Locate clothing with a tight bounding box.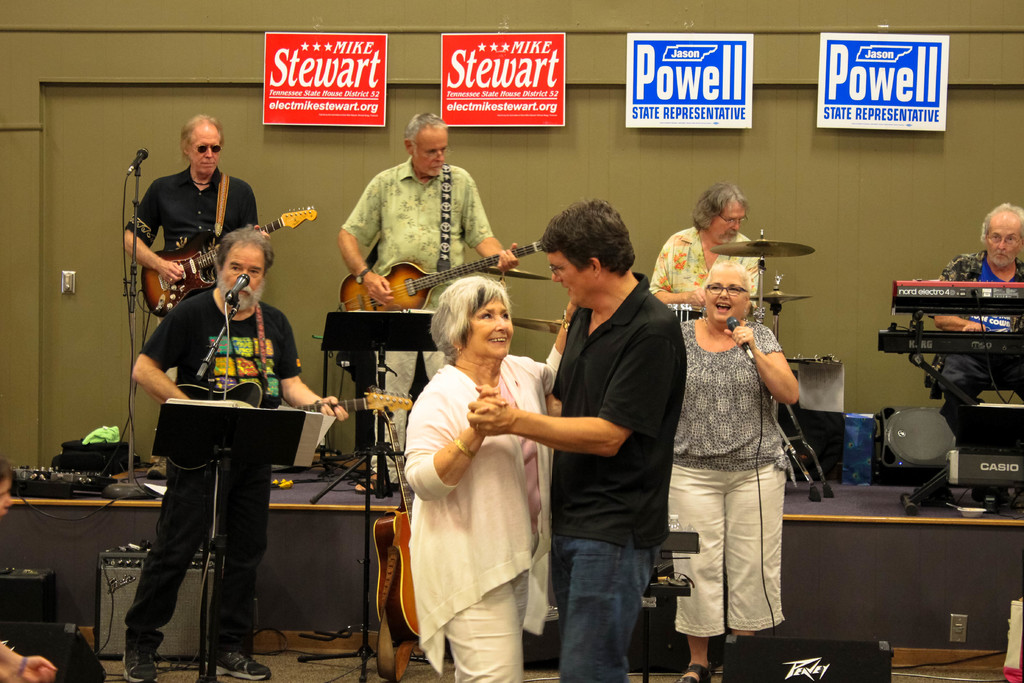
box(125, 287, 301, 660).
